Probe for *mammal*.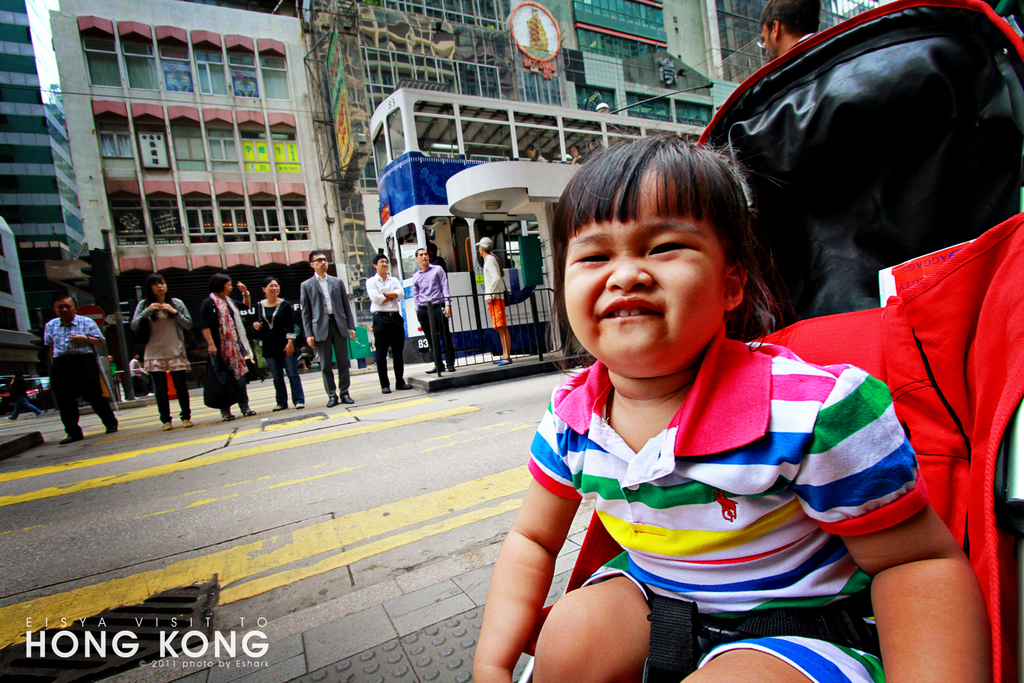
Probe result: detection(51, 298, 120, 441).
